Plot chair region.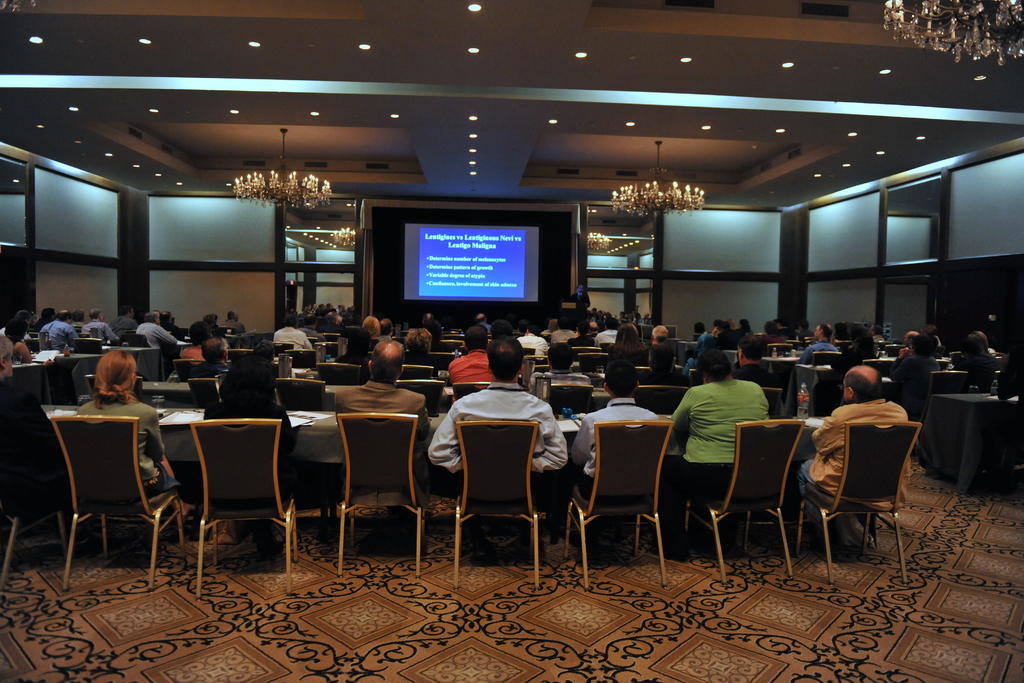
Plotted at (x1=38, y1=407, x2=166, y2=588).
